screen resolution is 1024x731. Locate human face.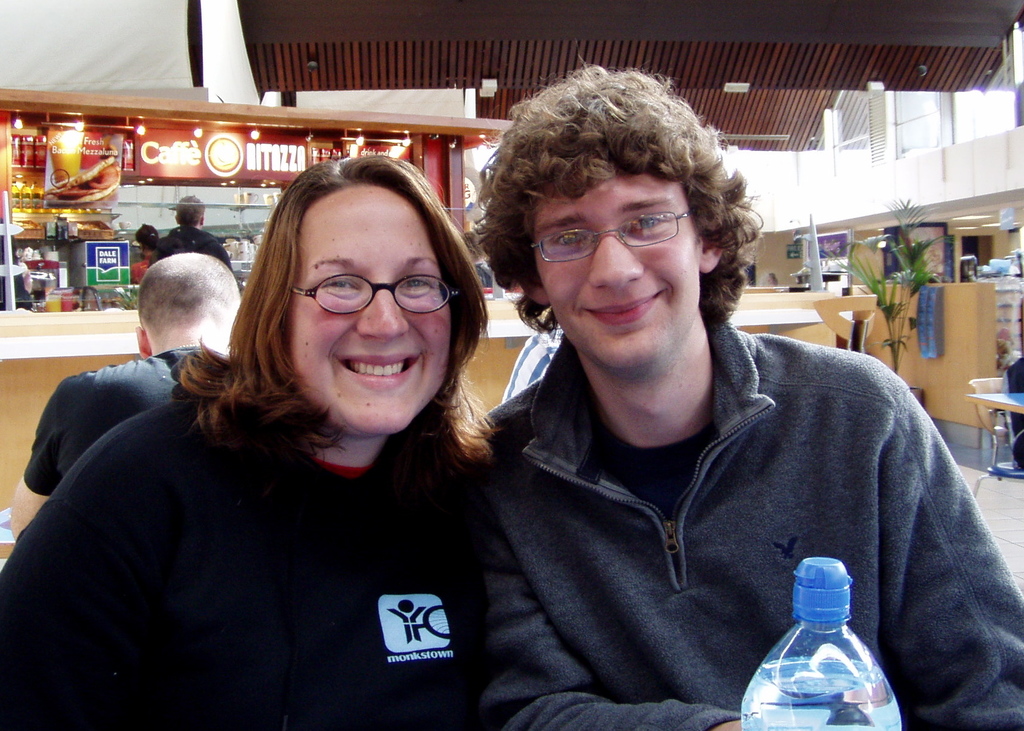
box=[529, 167, 698, 370].
